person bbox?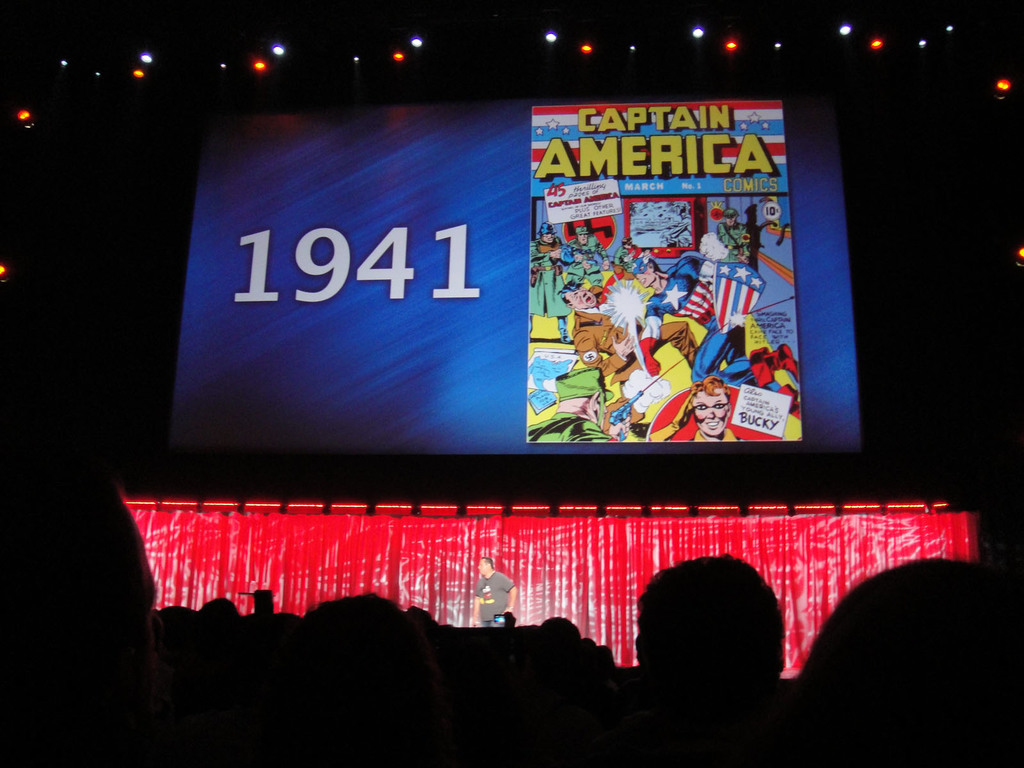
bbox=(563, 269, 654, 376)
